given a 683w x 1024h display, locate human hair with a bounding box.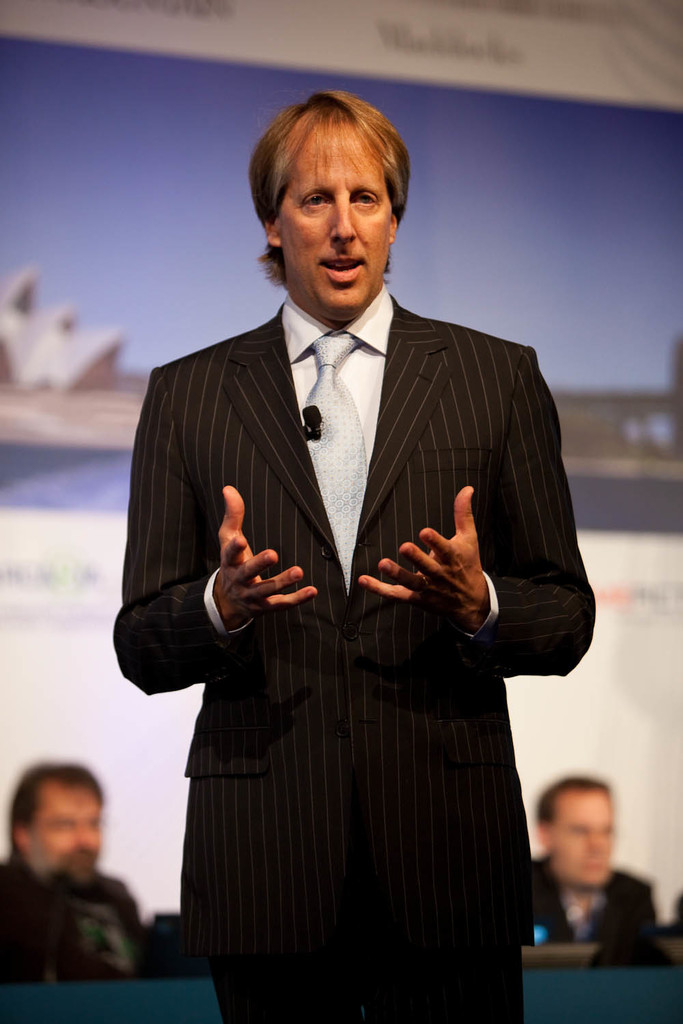
Located: x1=7 y1=760 x2=107 y2=862.
